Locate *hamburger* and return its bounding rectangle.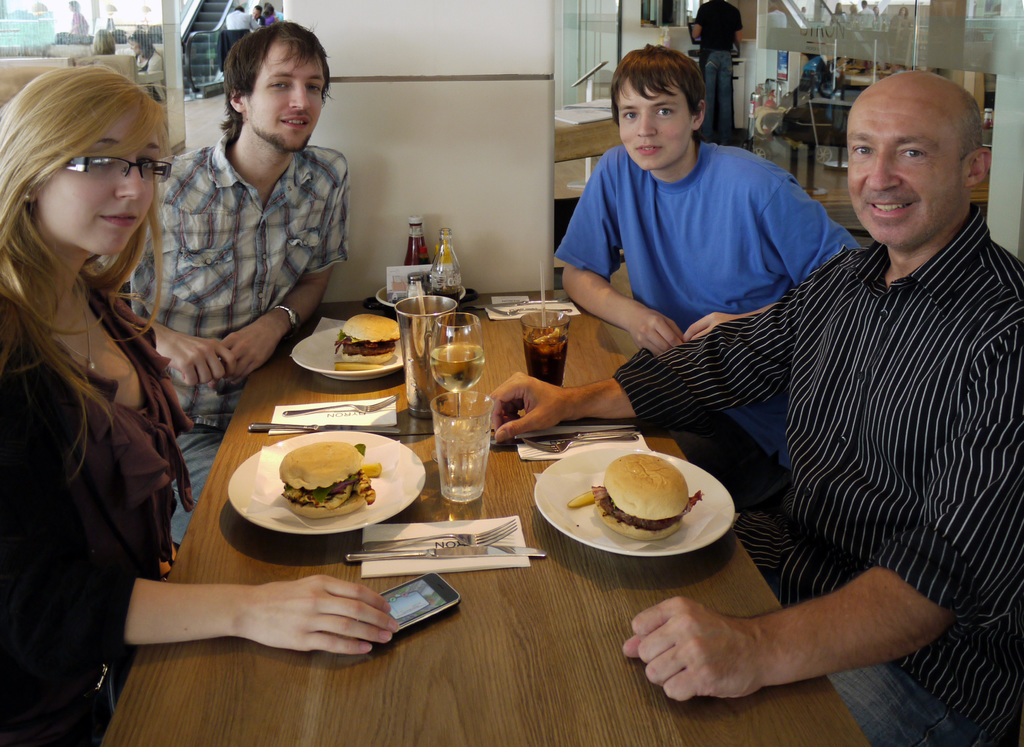
<region>593, 452, 705, 543</region>.
